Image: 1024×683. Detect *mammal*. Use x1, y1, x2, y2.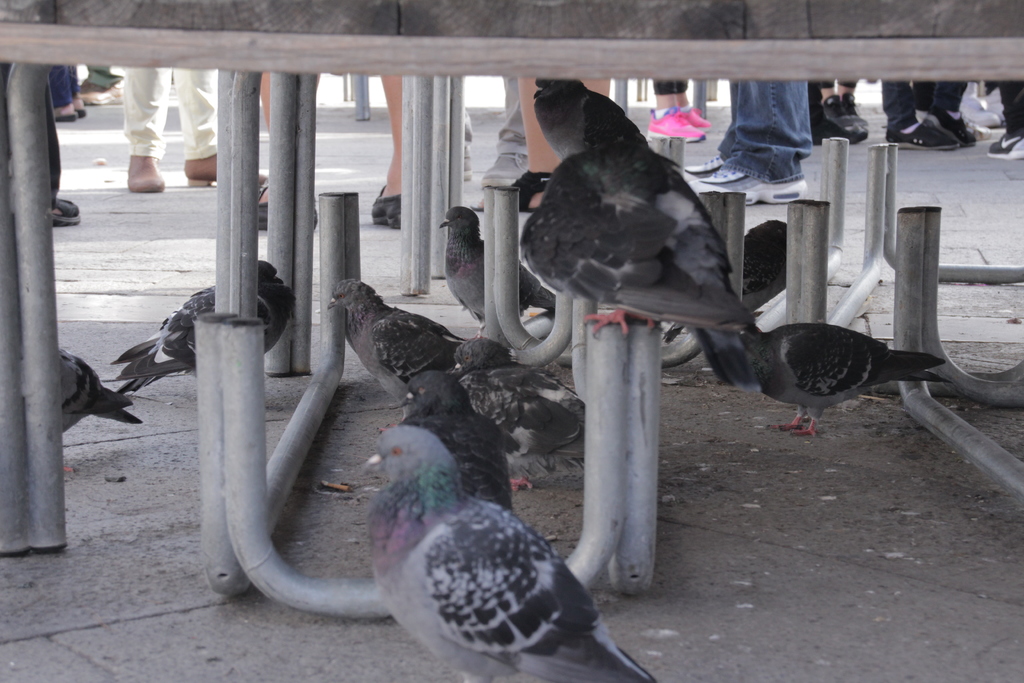
958, 79, 1005, 126.
